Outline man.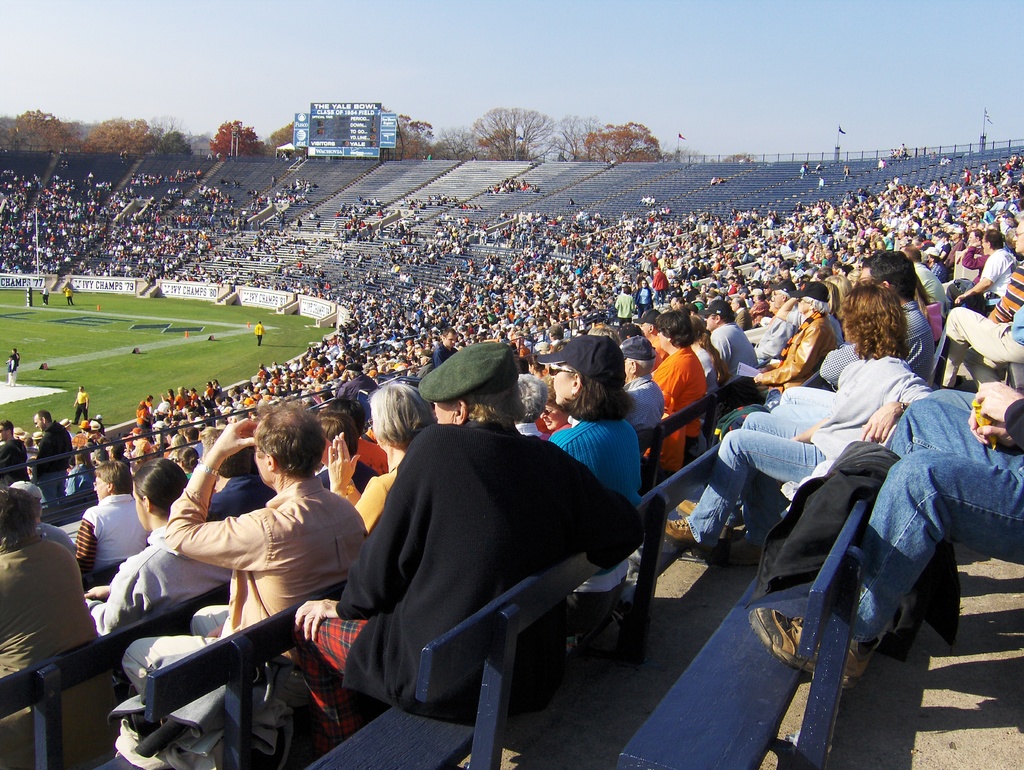
Outline: bbox(0, 417, 40, 502).
